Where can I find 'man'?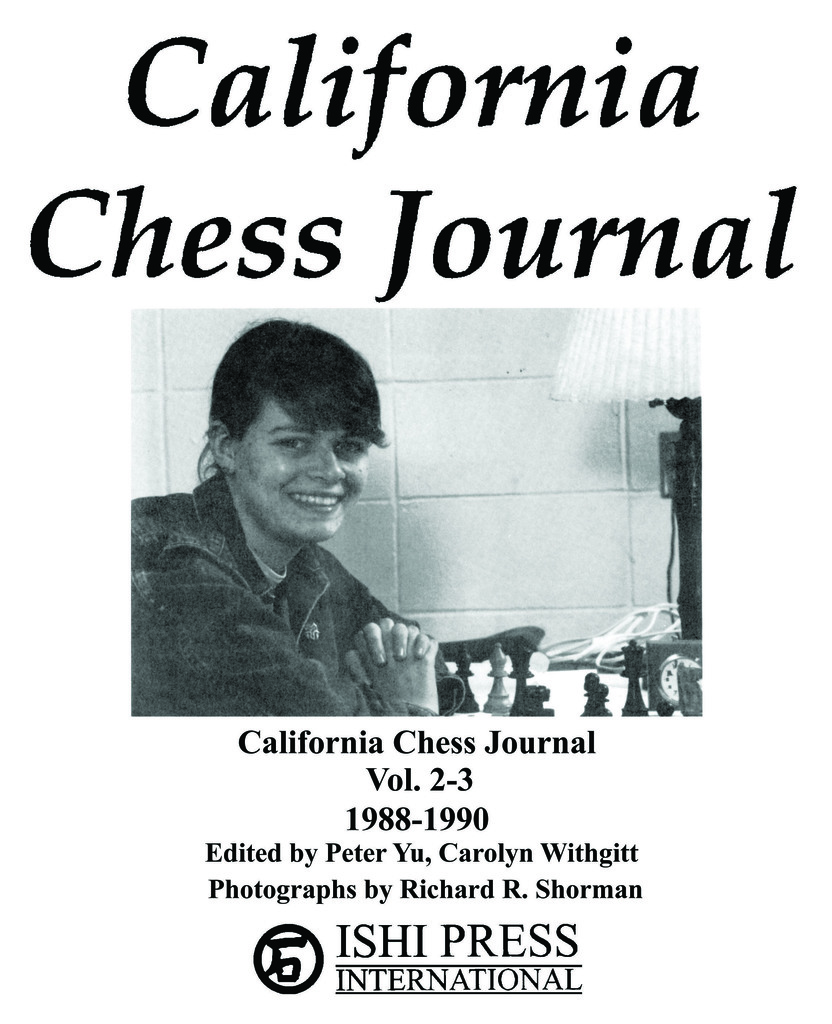
You can find it at 147, 340, 471, 728.
